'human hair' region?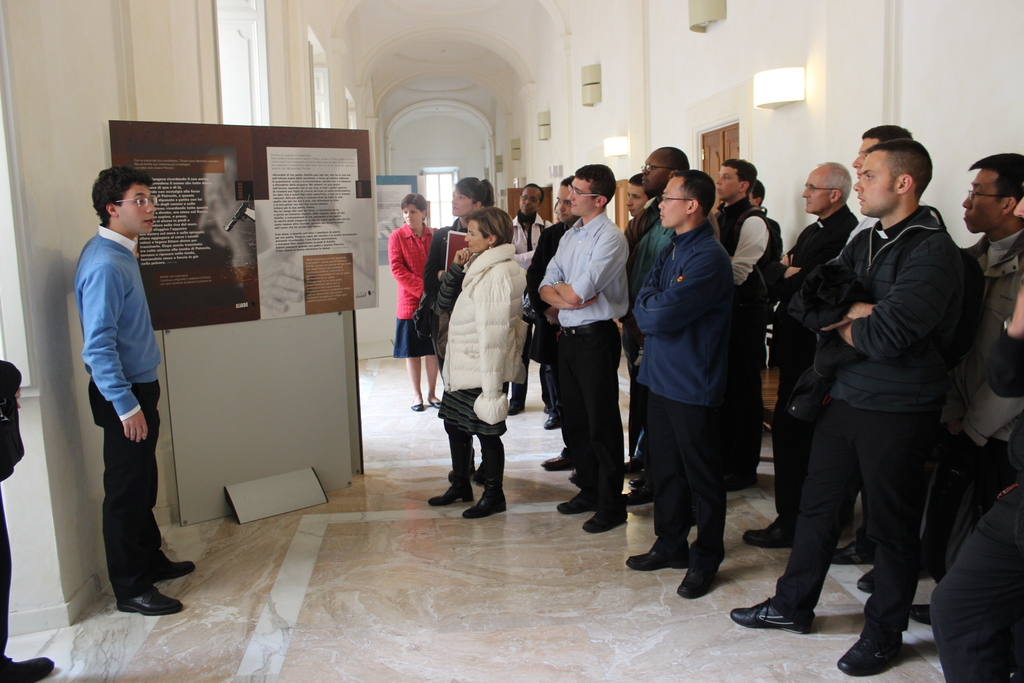
select_region(868, 128, 944, 208)
